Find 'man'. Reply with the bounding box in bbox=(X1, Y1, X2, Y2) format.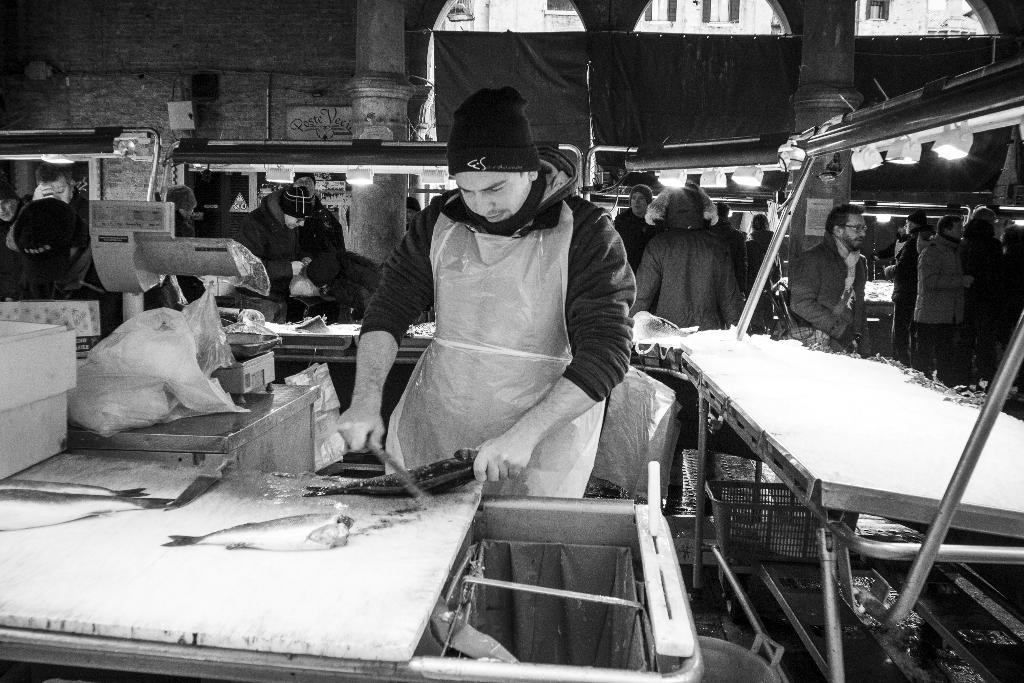
bbox=(879, 212, 924, 362).
